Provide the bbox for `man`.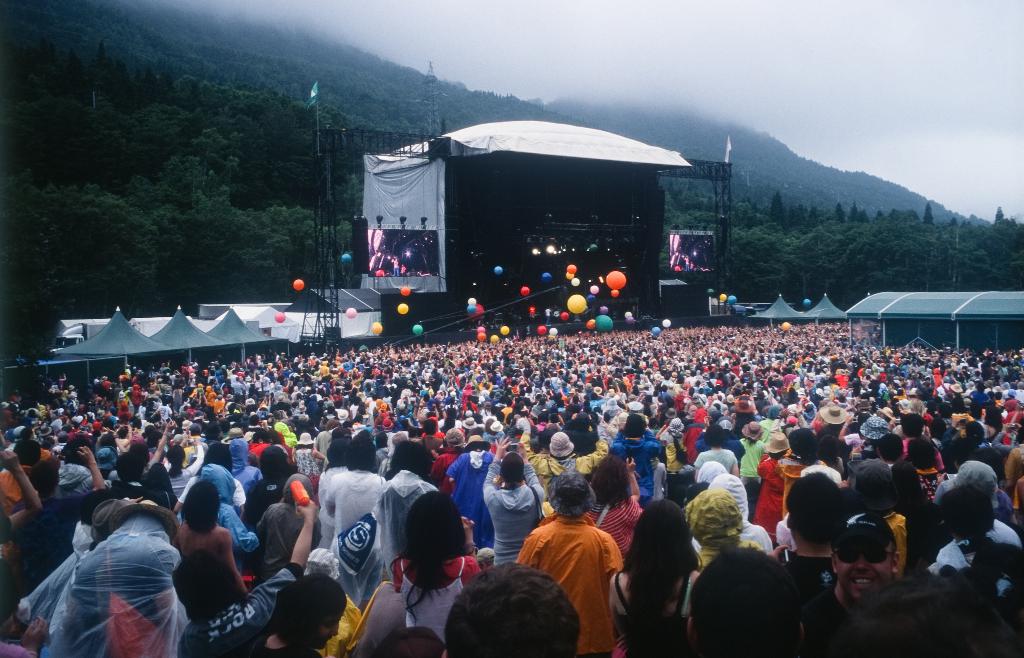
box=[54, 436, 95, 498].
